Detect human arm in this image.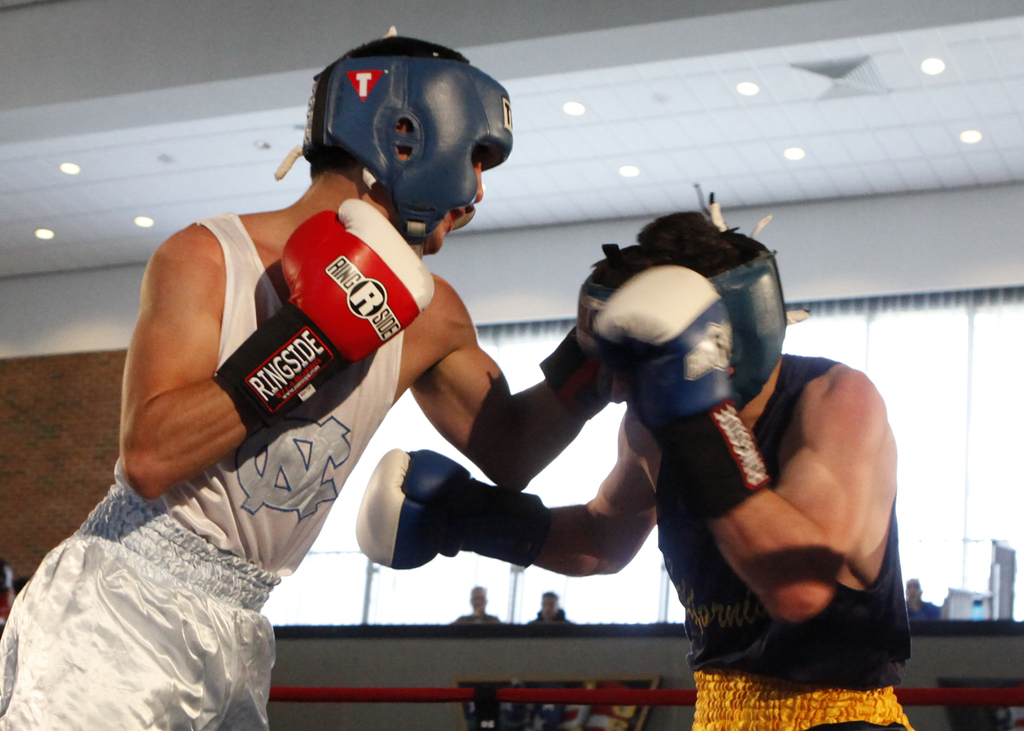
Detection: pyautogui.locateOnScreen(669, 277, 887, 627).
